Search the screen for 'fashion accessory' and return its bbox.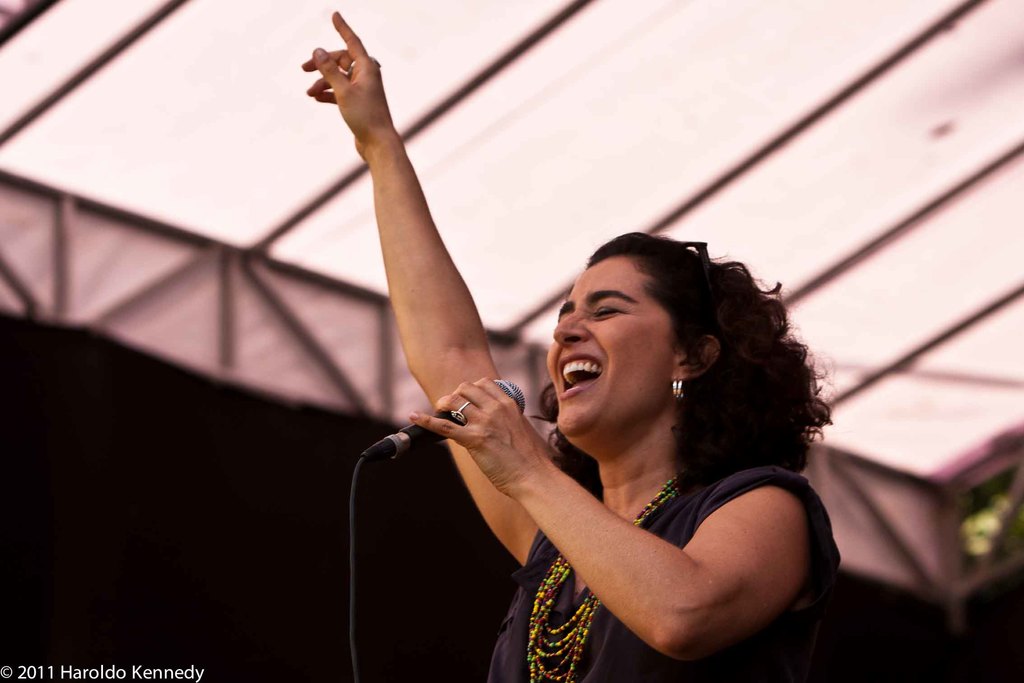
Found: 450/401/470/424.
